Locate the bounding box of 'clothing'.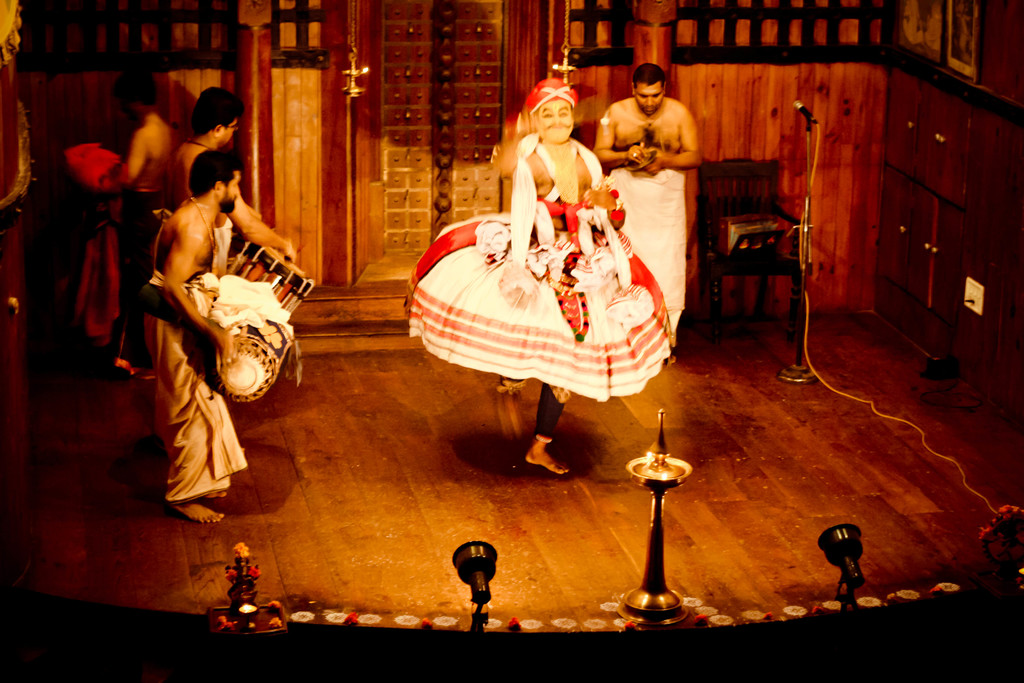
Bounding box: (left=69, top=149, right=173, bottom=367).
